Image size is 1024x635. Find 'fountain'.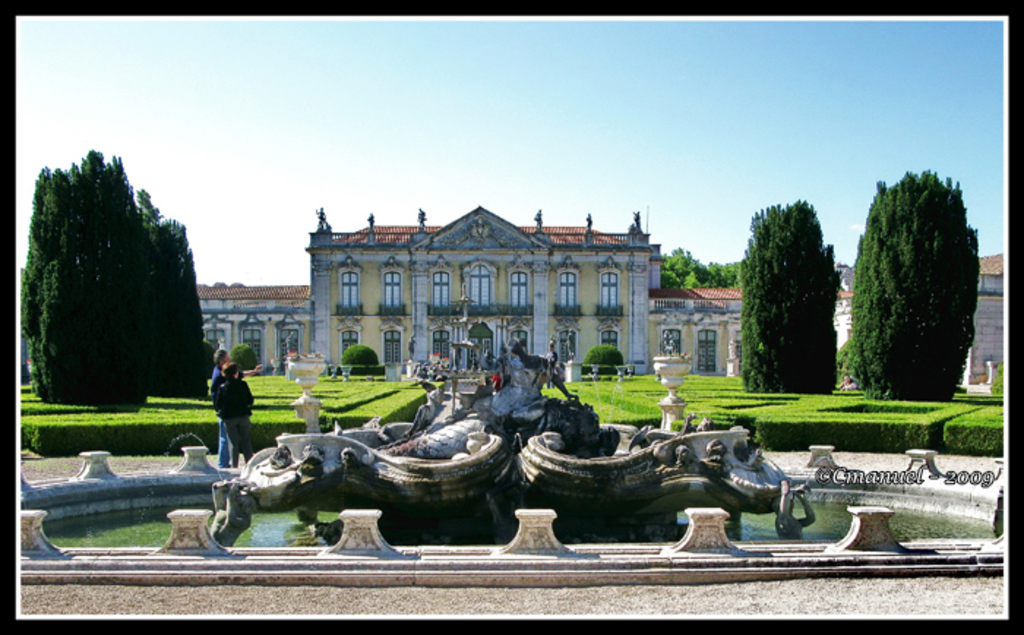
region(13, 262, 1004, 593).
